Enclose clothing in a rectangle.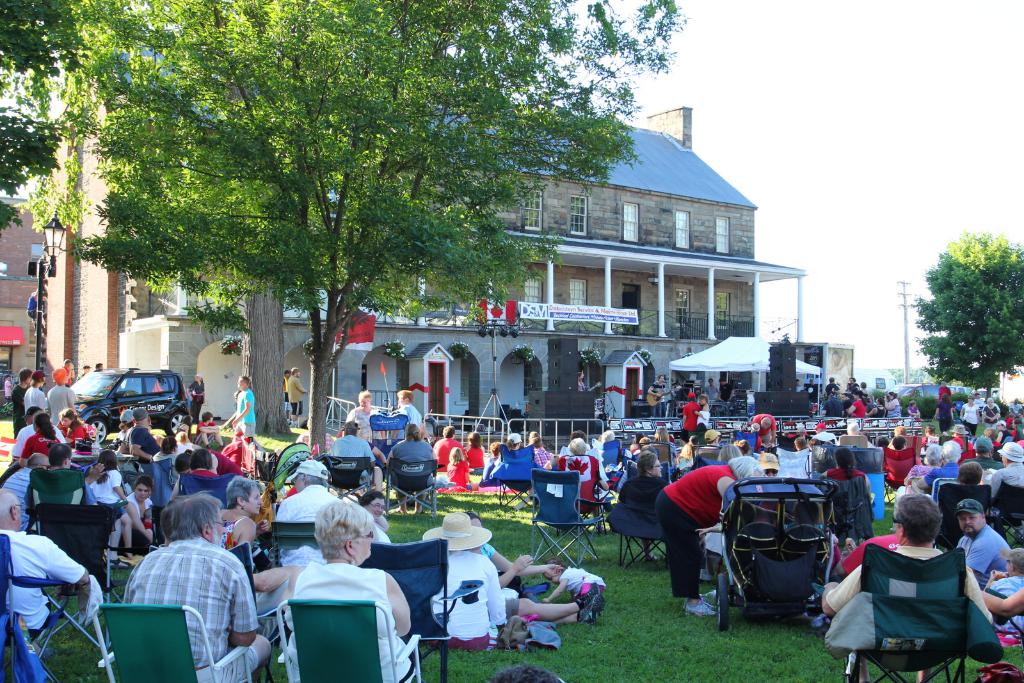
x1=492 y1=440 x2=541 y2=490.
